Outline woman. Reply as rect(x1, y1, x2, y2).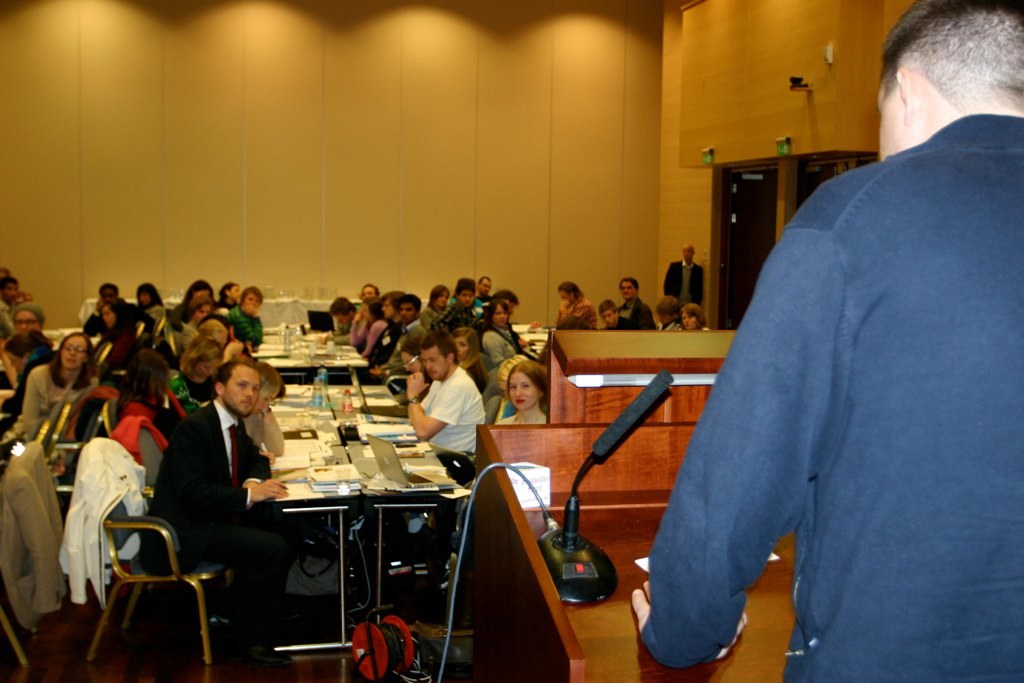
rect(0, 331, 52, 463).
